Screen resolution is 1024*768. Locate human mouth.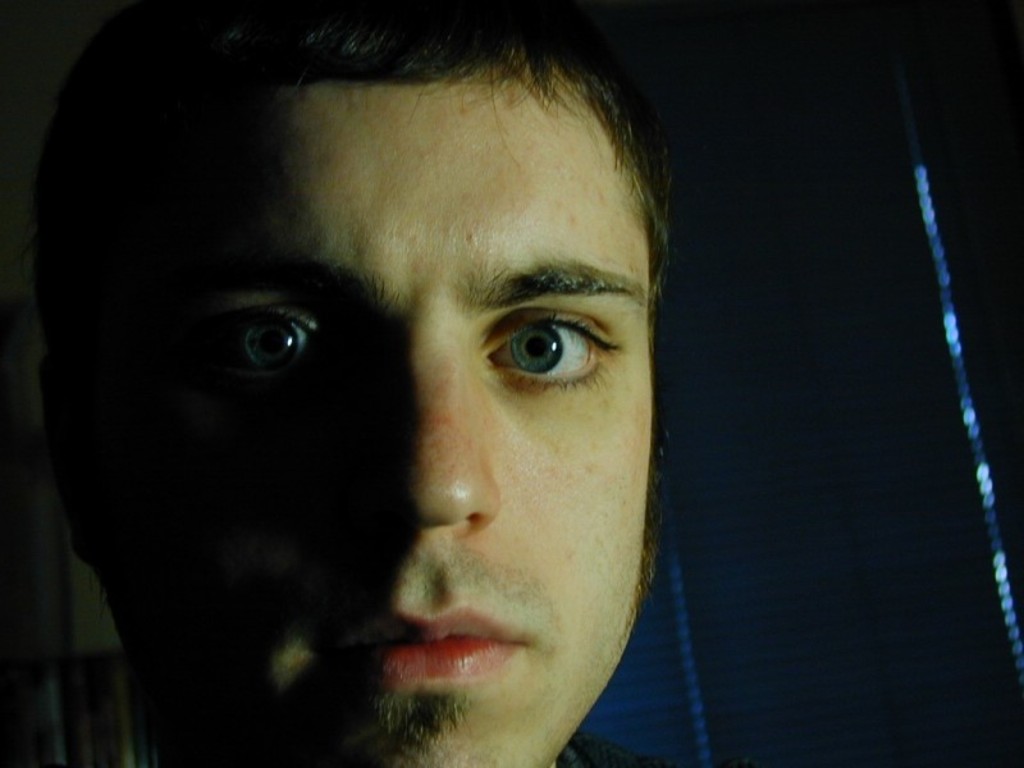
323, 612, 516, 686.
